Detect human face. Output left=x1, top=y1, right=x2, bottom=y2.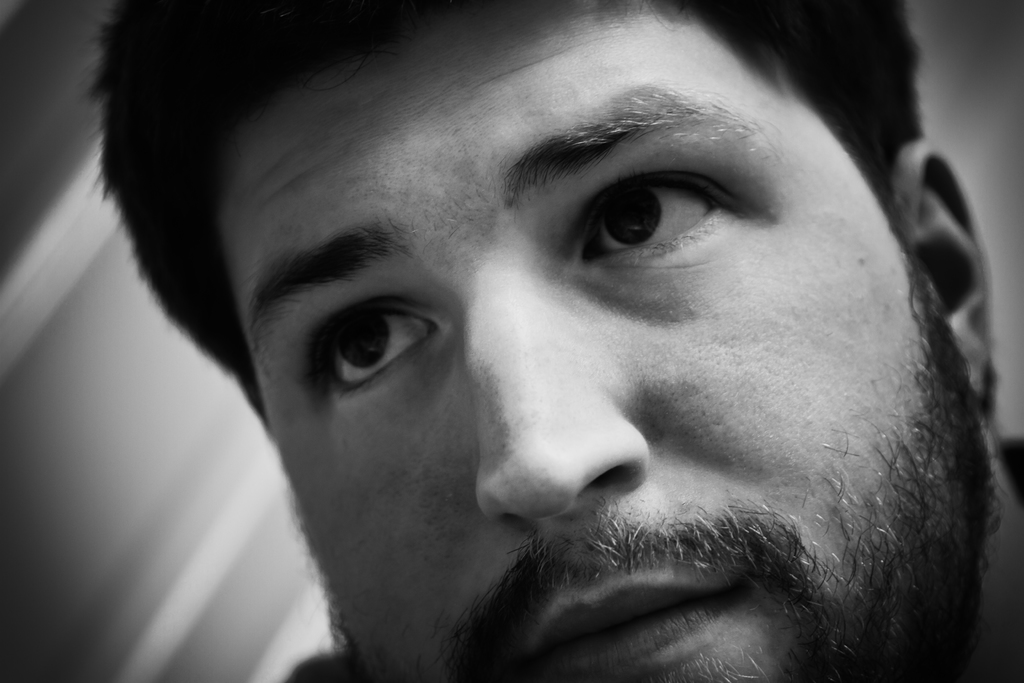
left=220, top=0, right=949, bottom=682.
